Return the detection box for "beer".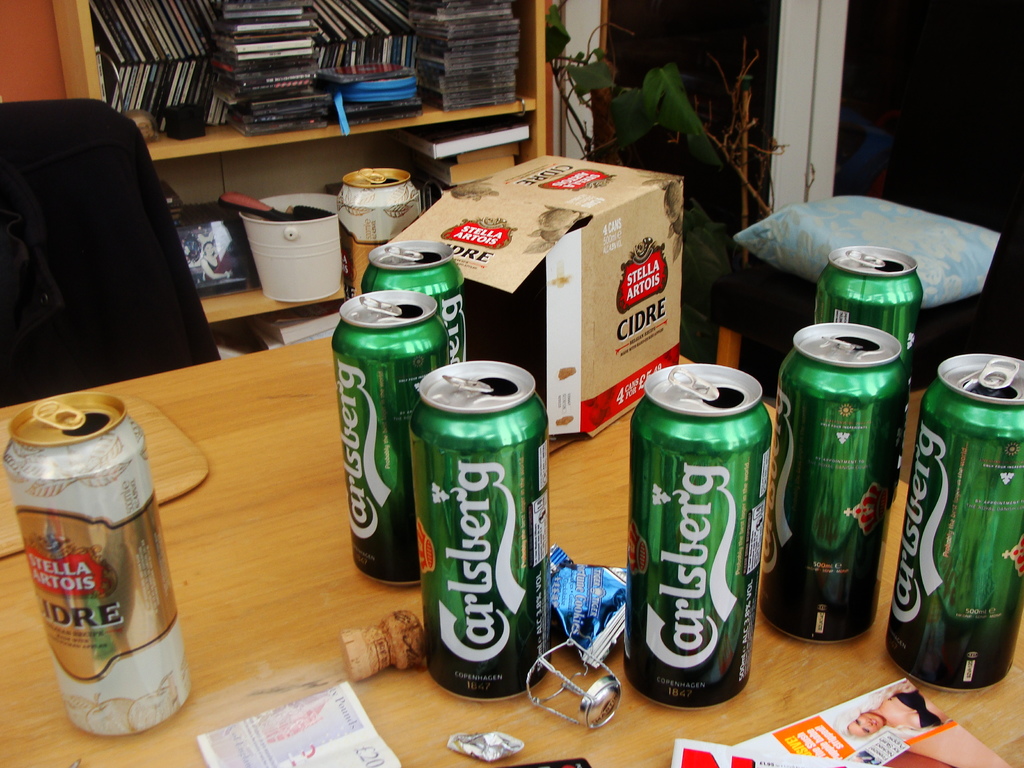
rect(621, 362, 771, 708).
